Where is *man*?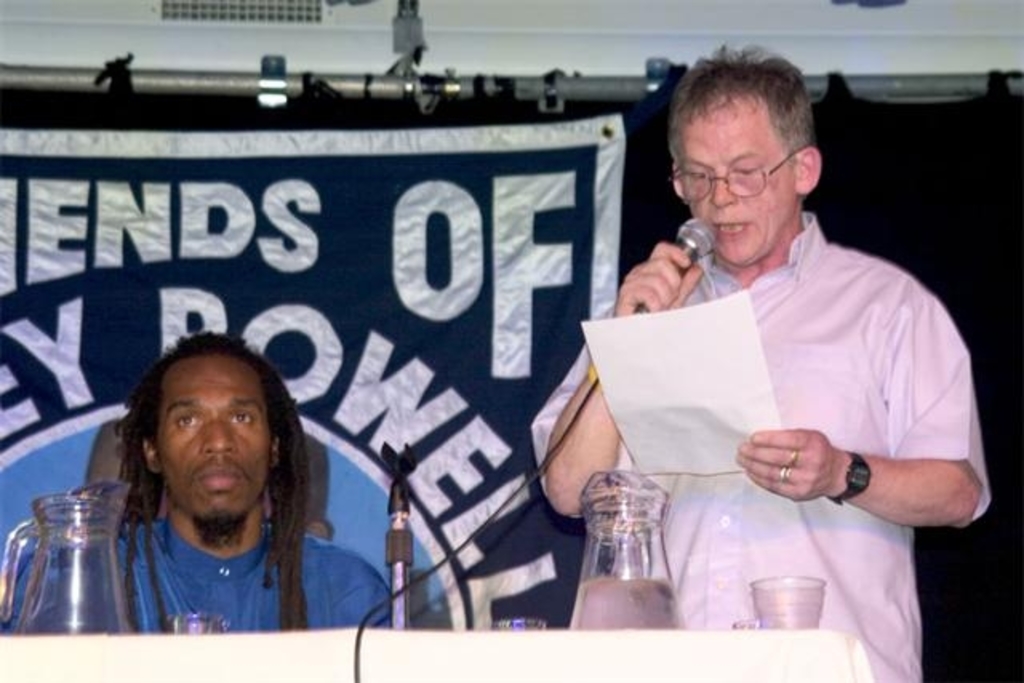
(552,38,978,645).
